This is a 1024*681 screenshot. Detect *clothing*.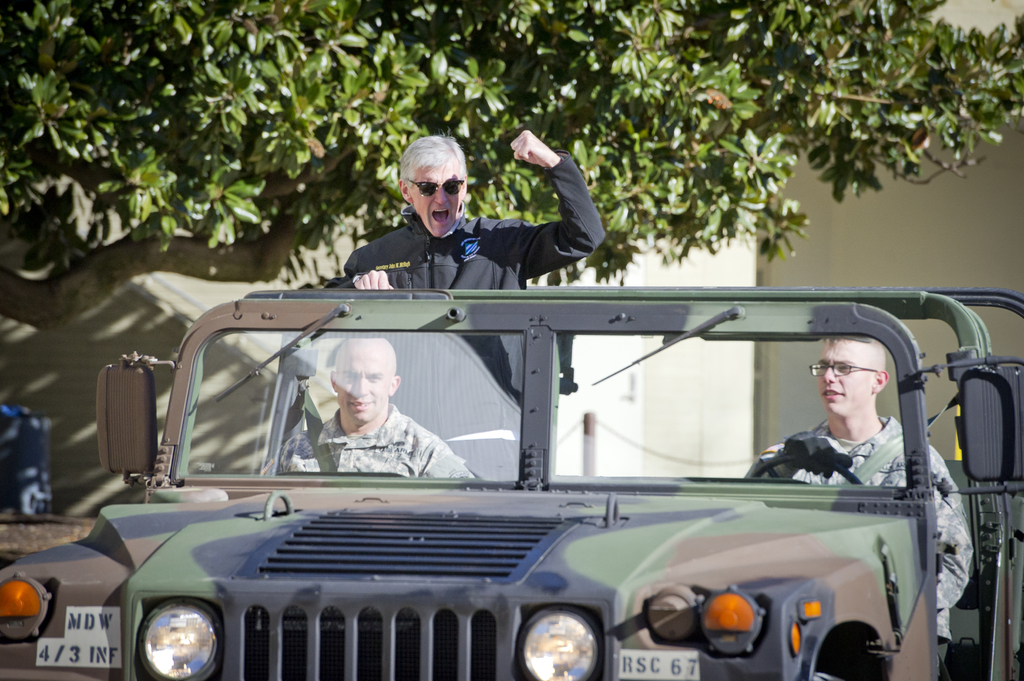
locate(321, 150, 605, 477).
